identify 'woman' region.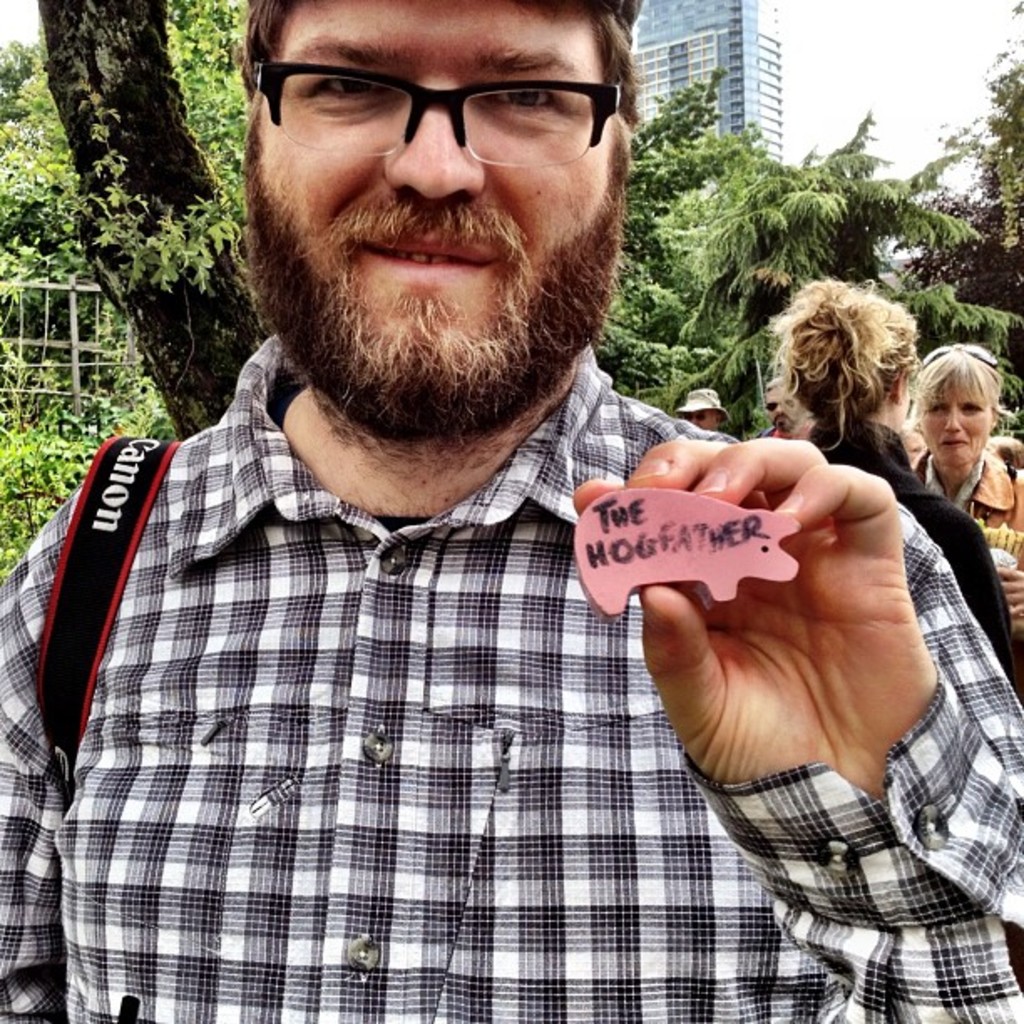
Region: box=[910, 341, 1022, 646].
